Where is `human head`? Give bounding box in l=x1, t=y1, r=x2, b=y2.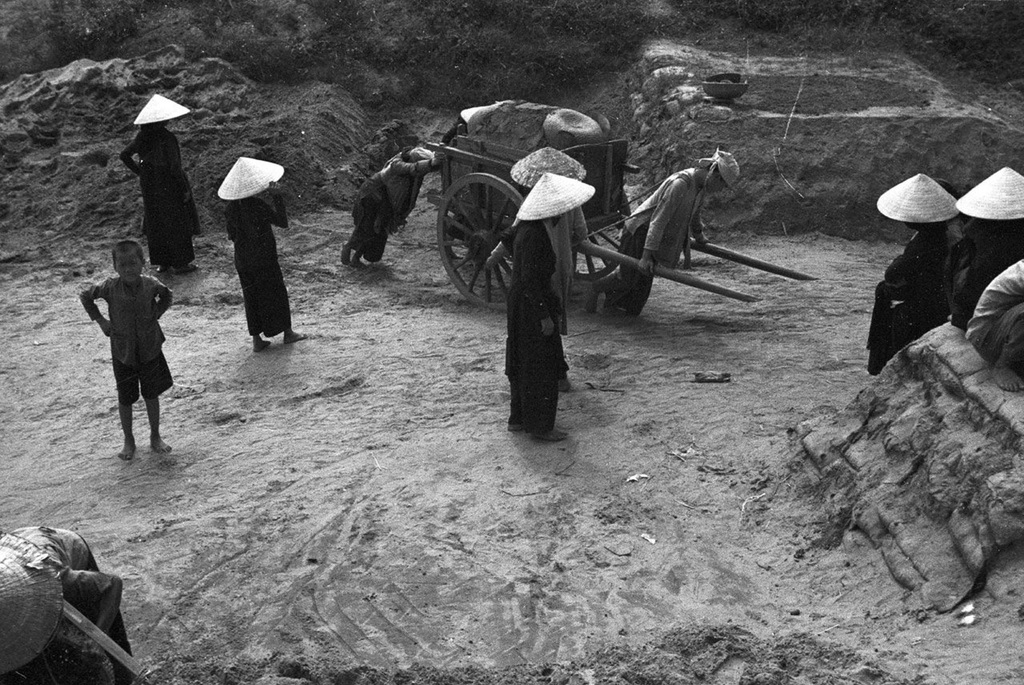
l=132, t=93, r=191, b=130.
